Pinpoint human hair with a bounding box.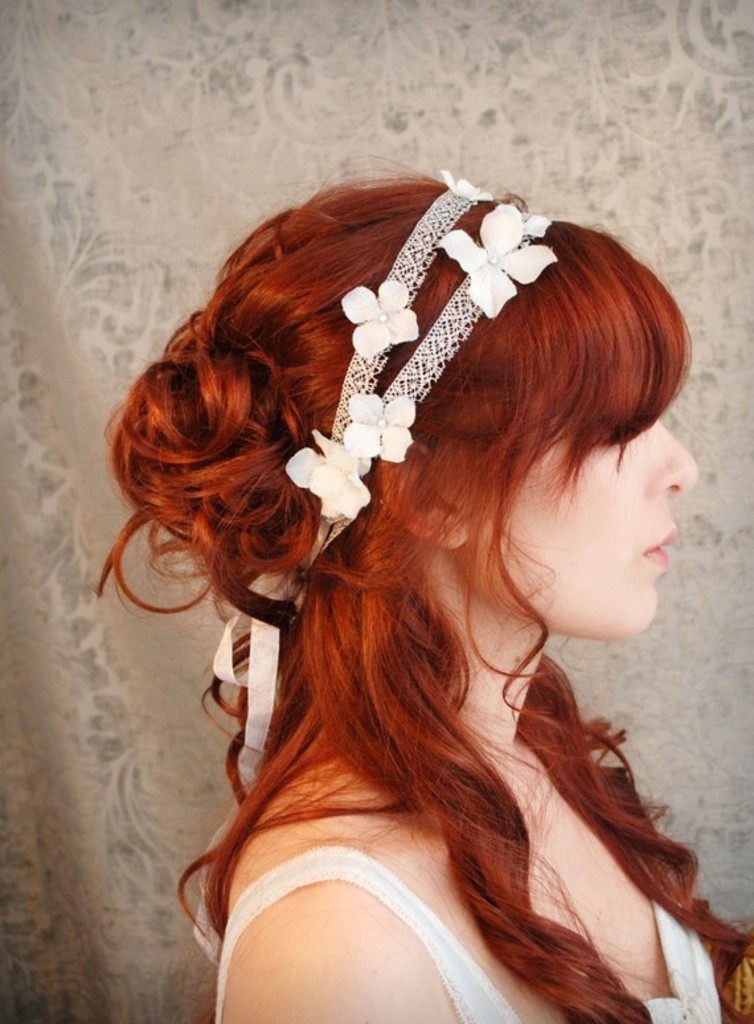
{"left": 126, "top": 146, "right": 714, "bottom": 934}.
